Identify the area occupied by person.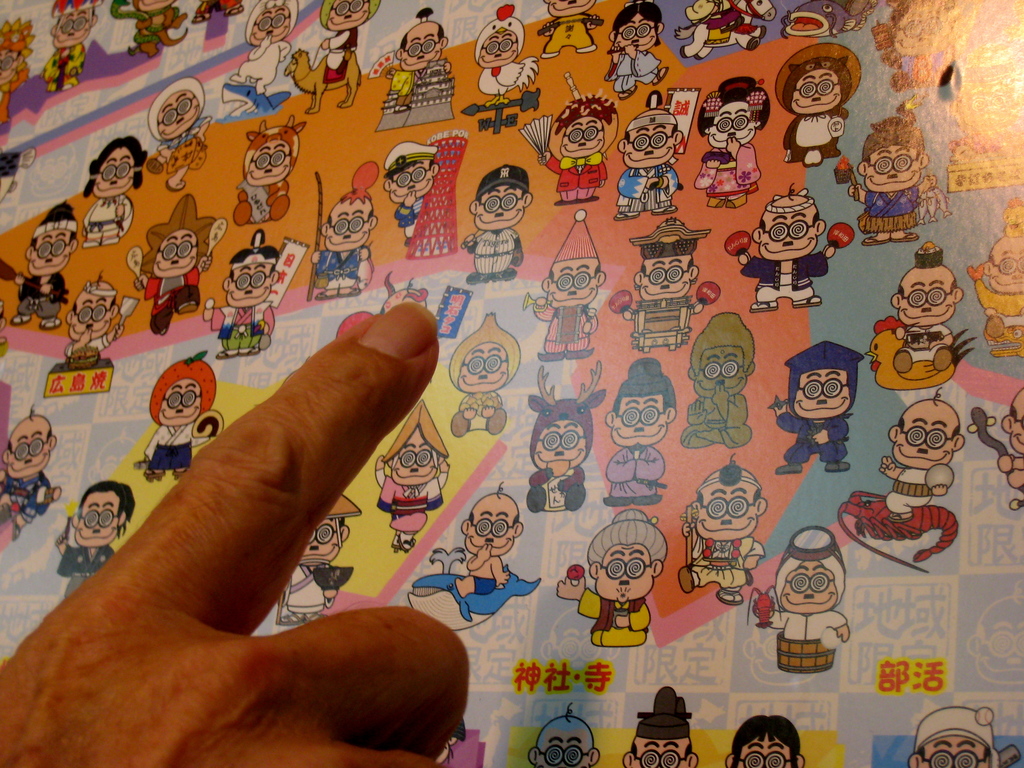
Area: {"x1": 371, "y1": 397, "x2": 452, "y2": 549}.
